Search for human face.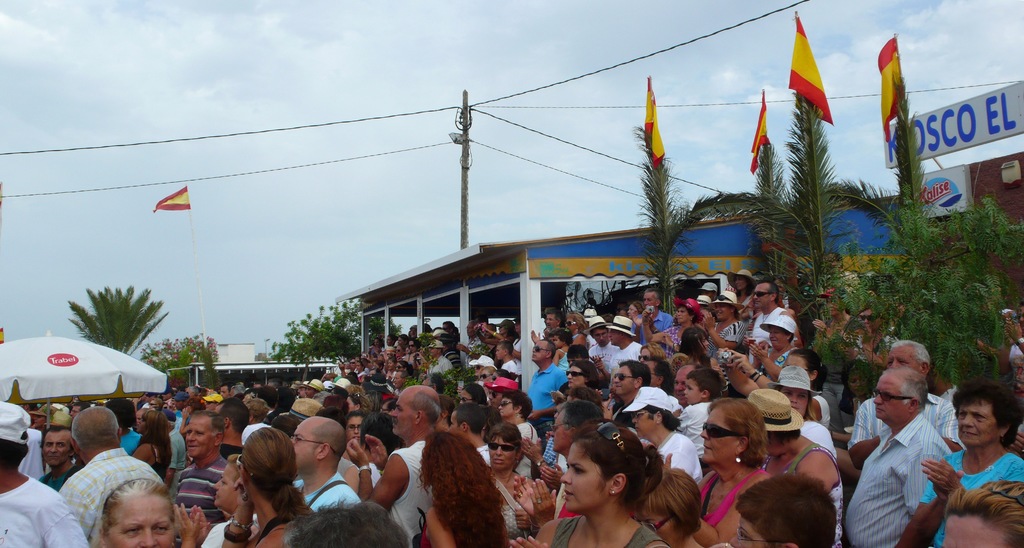
Found at detection(825, 296, 842, 315).
